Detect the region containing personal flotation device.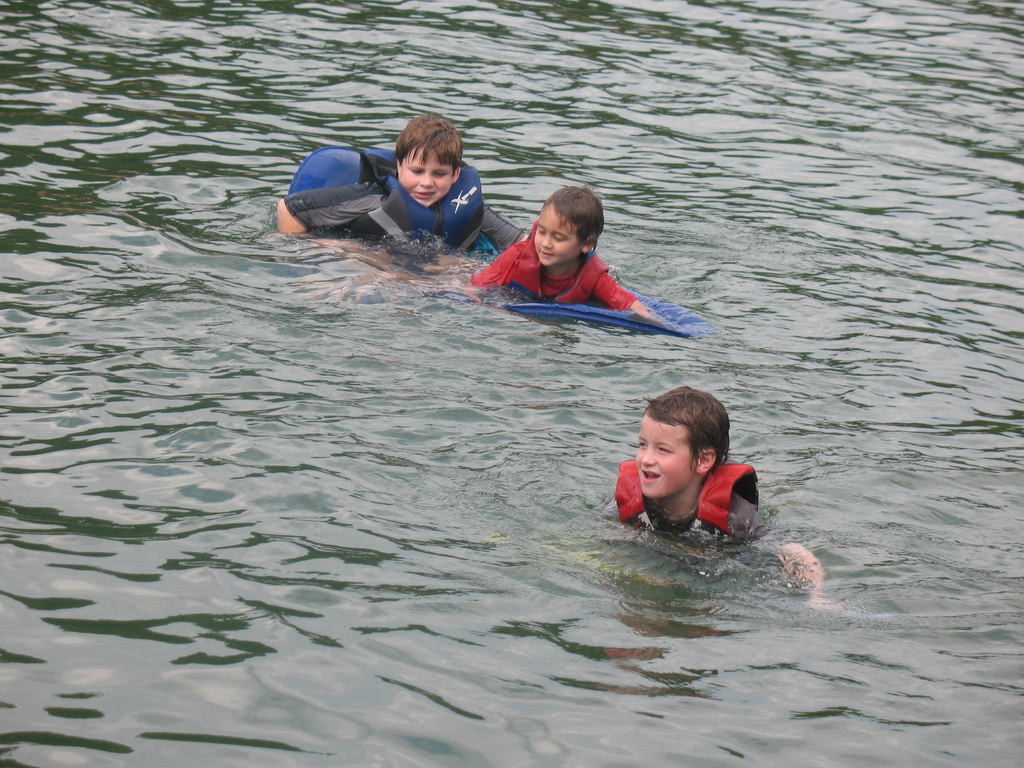
[614, 460, 760, 568].
